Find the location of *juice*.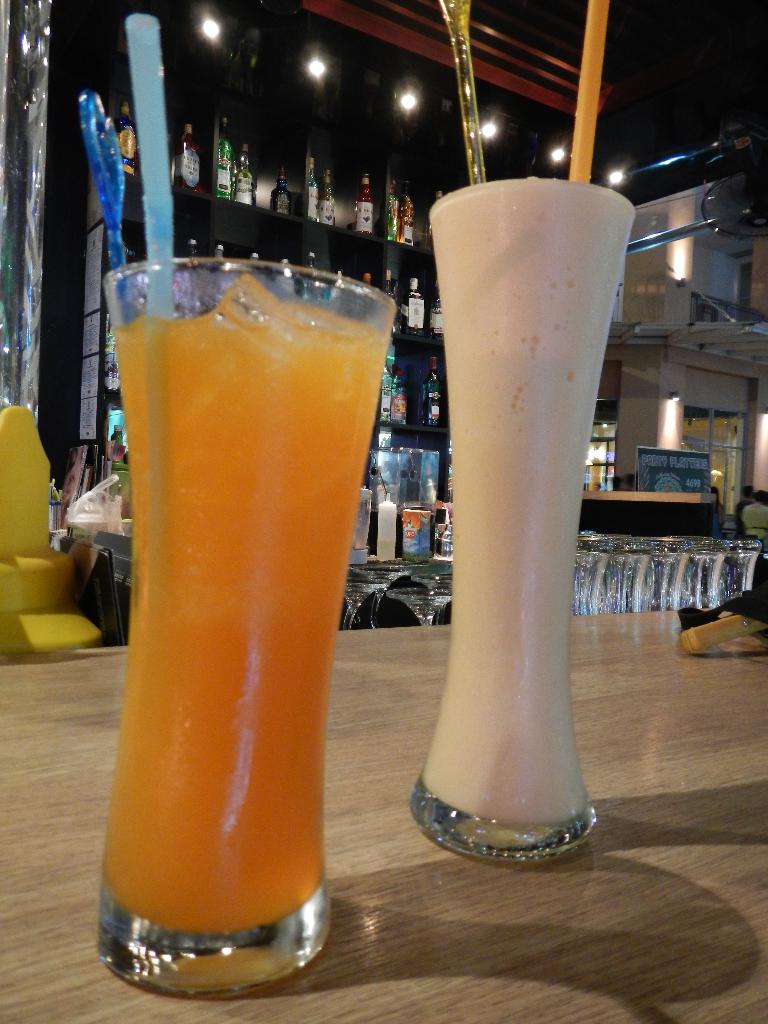
Location: bbox=[408, 356, 610, 827].
